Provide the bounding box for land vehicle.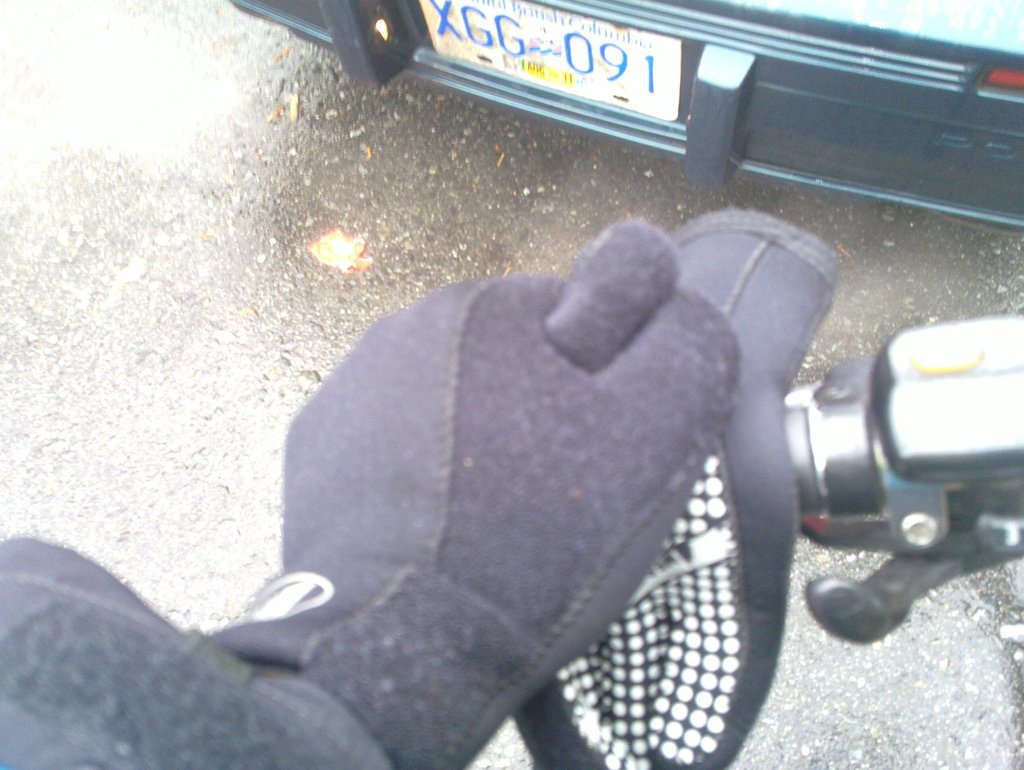
bbox(782, 311, 1023, 646).
